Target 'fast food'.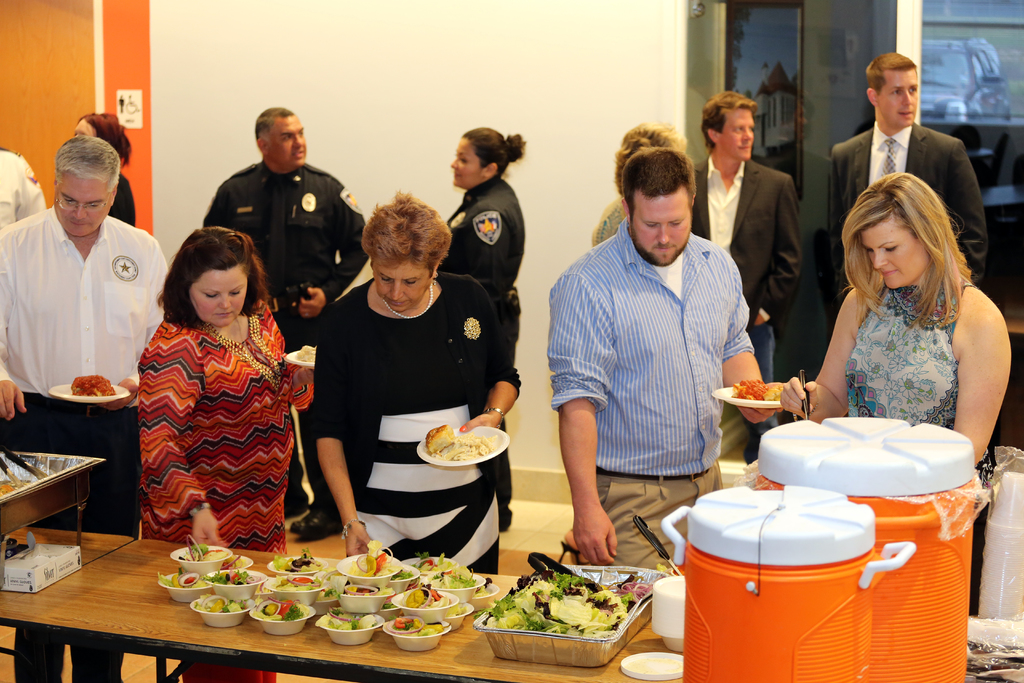
Target region: [x1=270, y1=547, x2=329, y2=574].
